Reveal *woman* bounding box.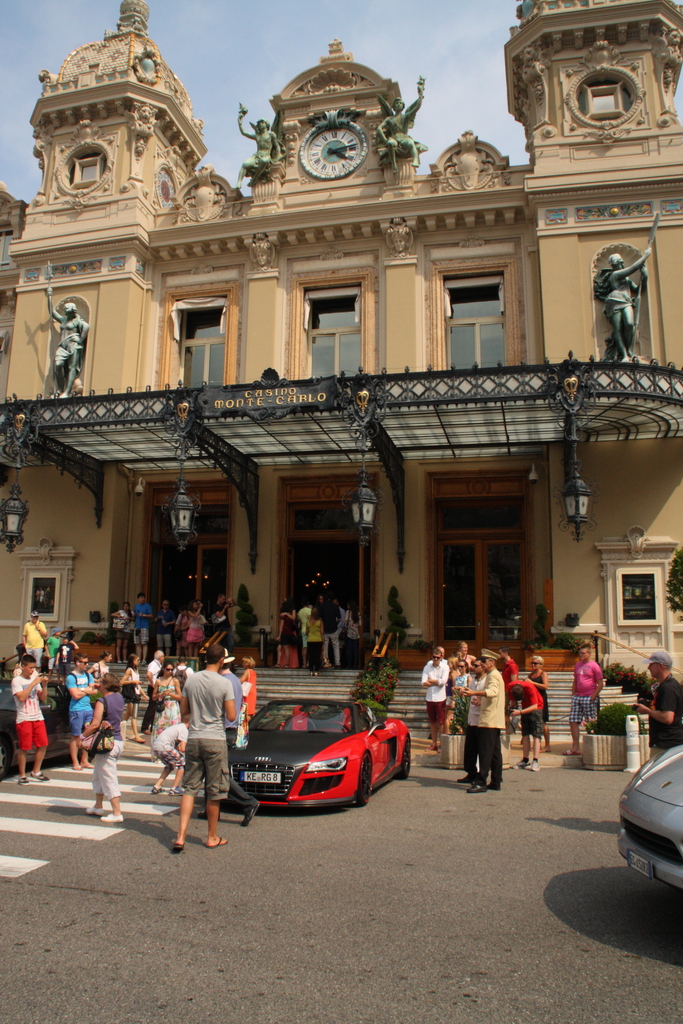
Revealed: locate(182, 596, 203, 659).
